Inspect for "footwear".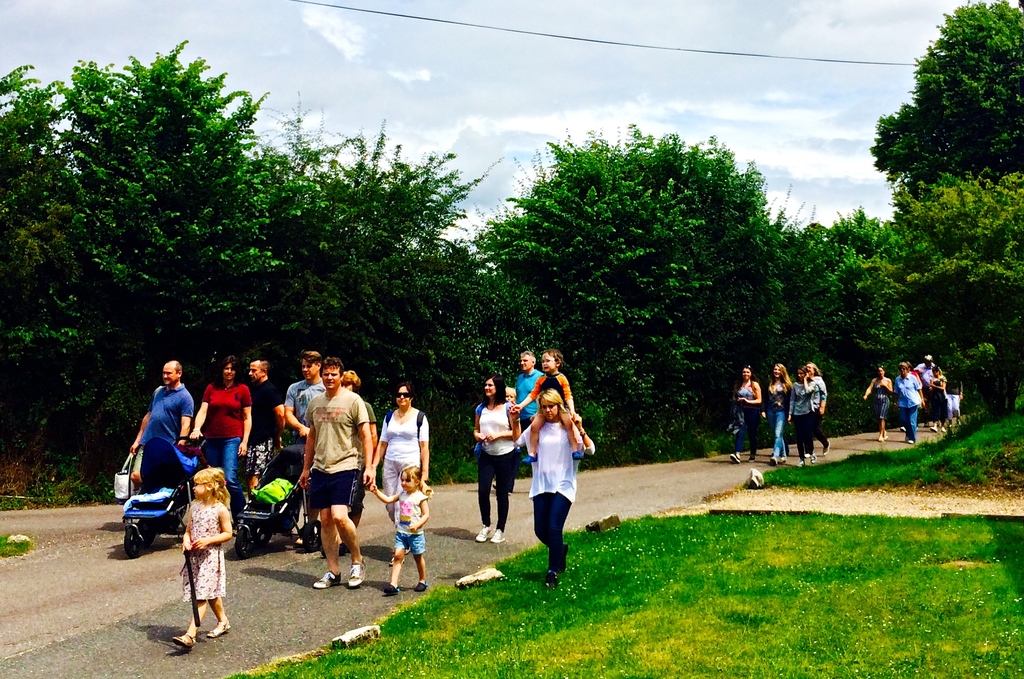
Inspection: 382, 584, 399, 596.
